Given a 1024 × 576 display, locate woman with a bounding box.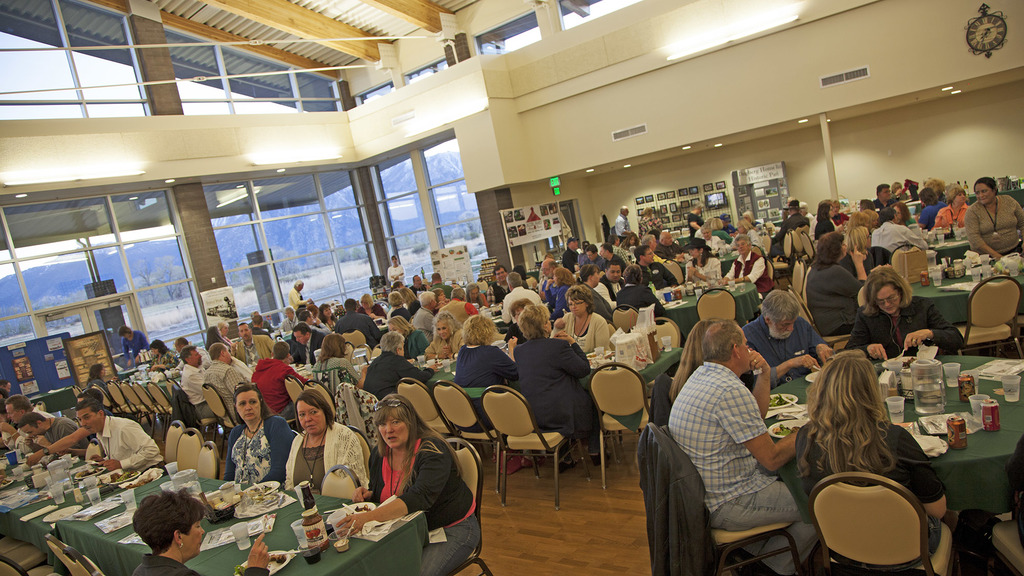
Located: detection(513, 301, 614, 473).
